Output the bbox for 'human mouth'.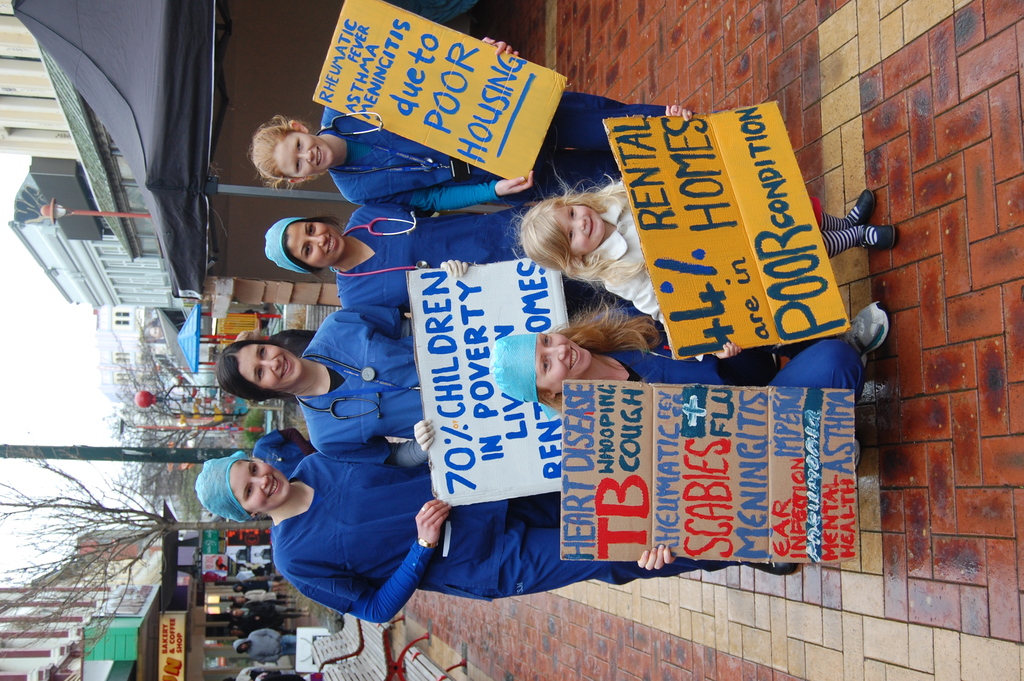
{"left": 327, "top": 233, "right": 336, "bottom": 256}.
